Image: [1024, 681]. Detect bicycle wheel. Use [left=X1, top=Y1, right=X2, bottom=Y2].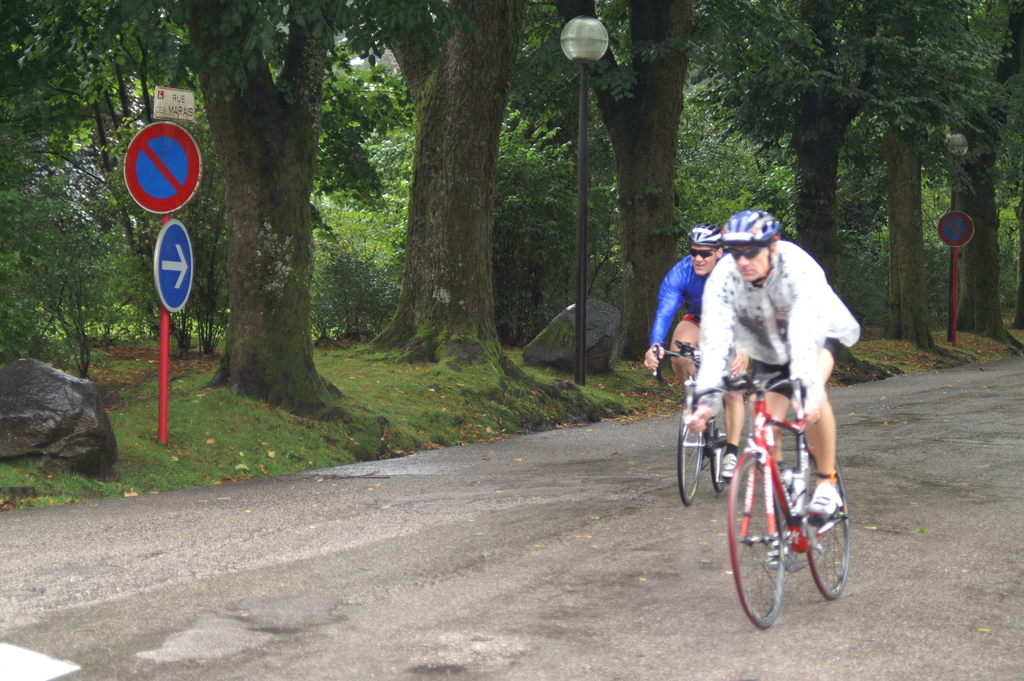
[left=705, top=411, right=725, bottom=495].
